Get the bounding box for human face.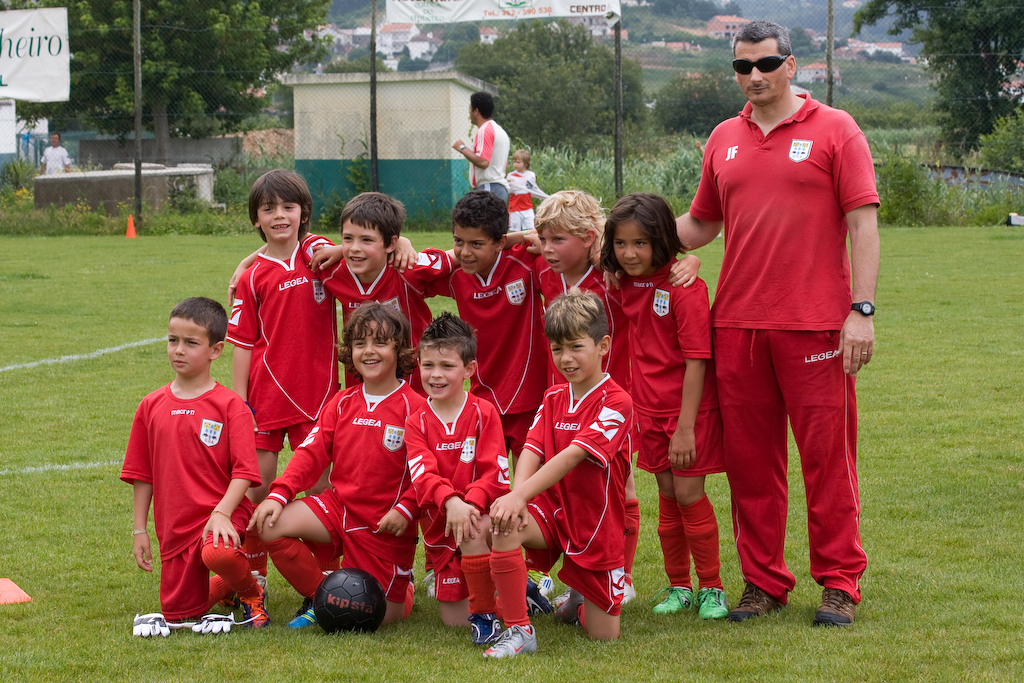
locate(453, 216, 503, 271).
